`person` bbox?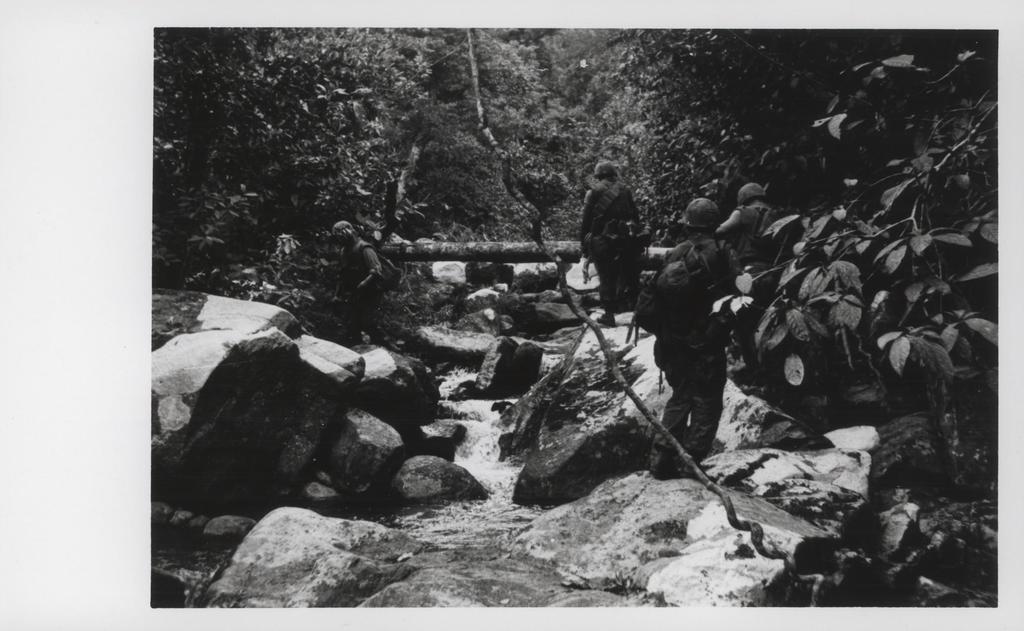
x1=643 y1=191 x2=745 y2=465
